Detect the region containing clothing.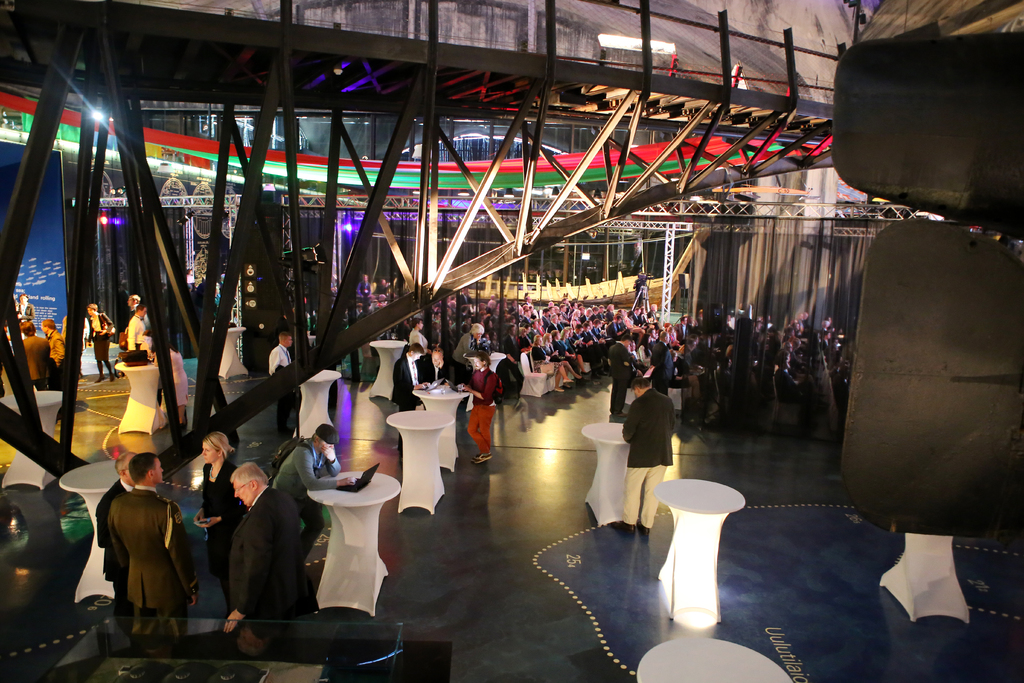
detection(199, 456, 236, 575).
